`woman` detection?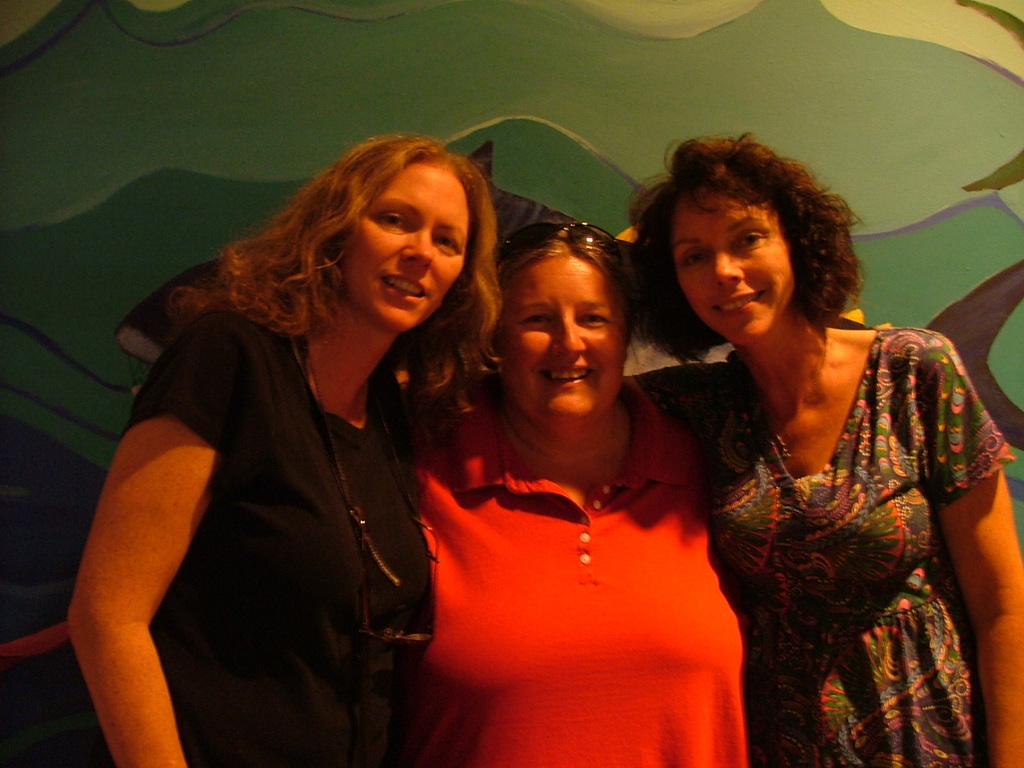
bbox=[66, 129, 498, 767]
